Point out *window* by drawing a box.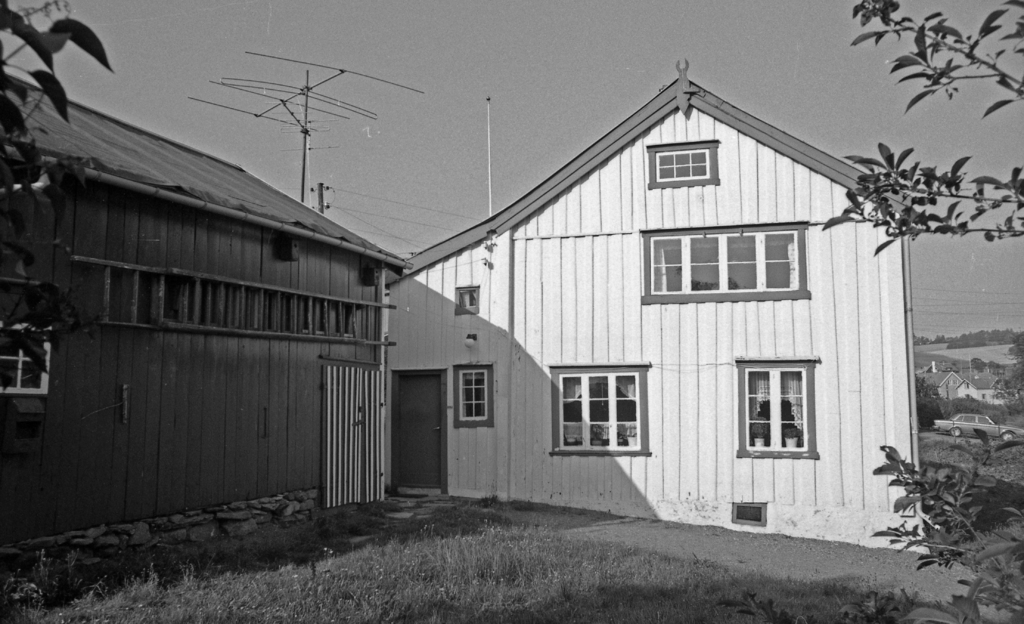
[left=452, top=283, right=479, bottom=314].
